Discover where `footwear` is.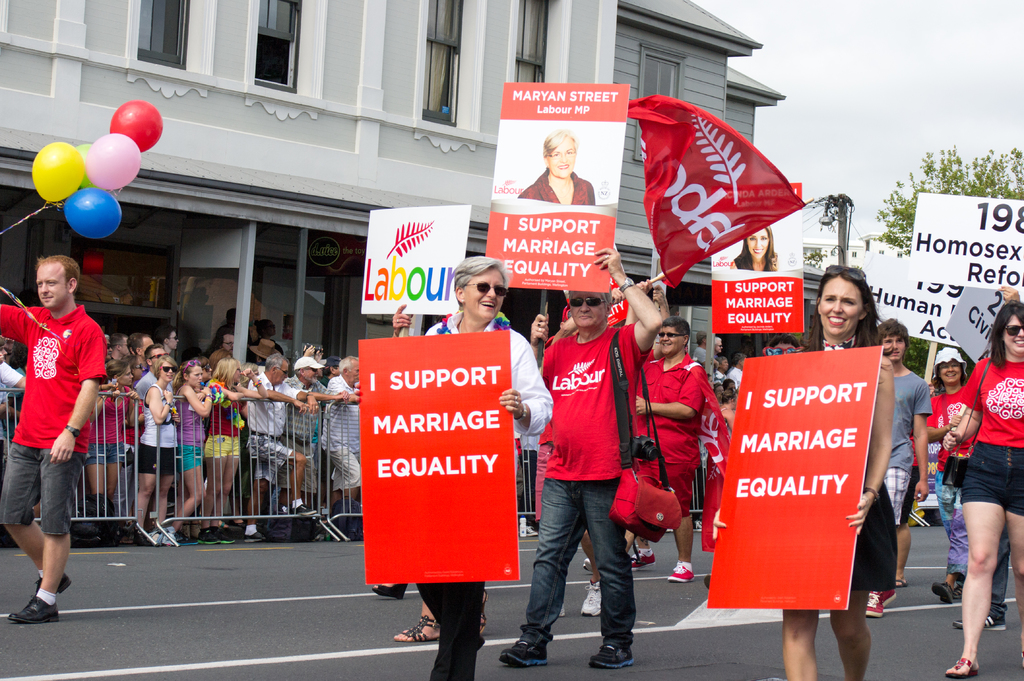
Discovered at 662 561 697 585.
